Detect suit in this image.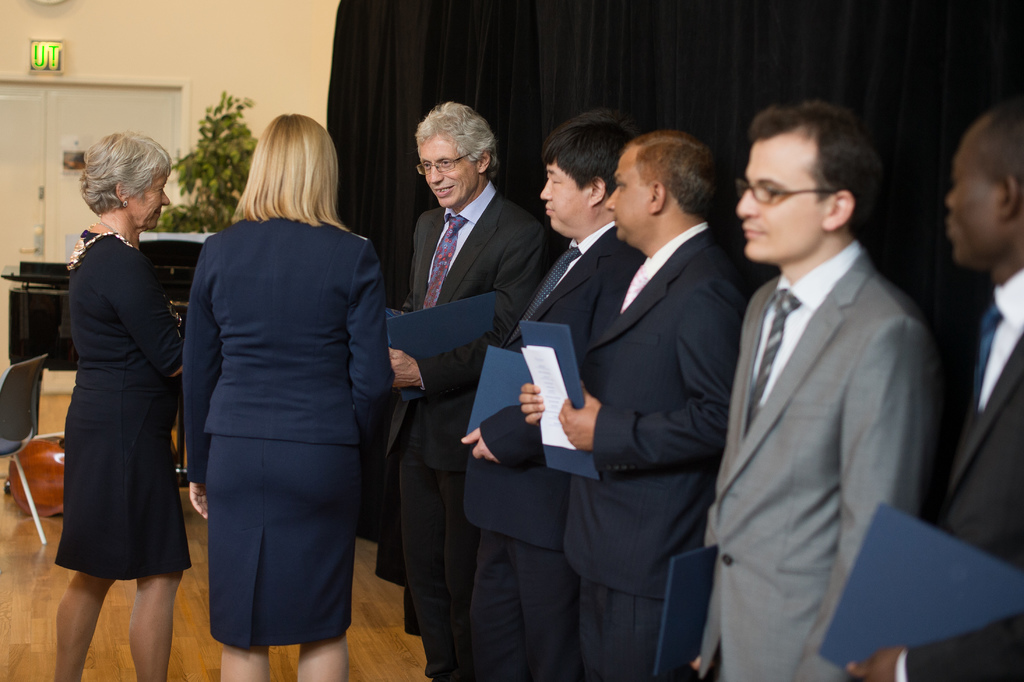
Detection: locate(184, 216, 399, 647).
